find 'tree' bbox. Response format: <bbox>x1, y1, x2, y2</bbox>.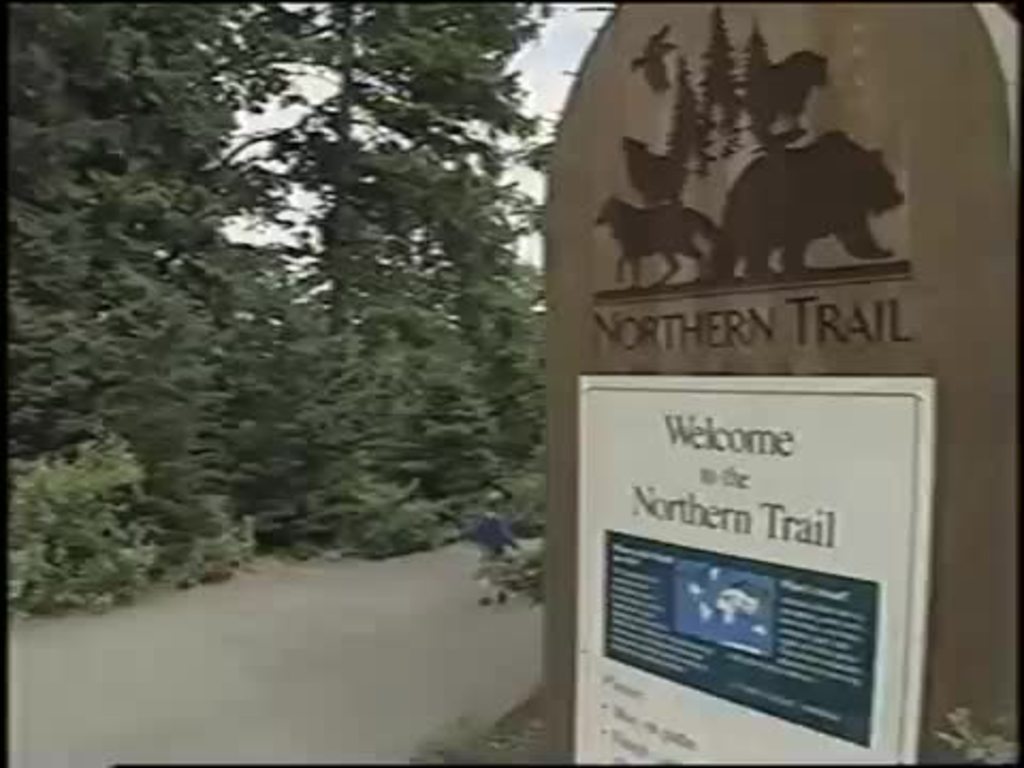
<bbox>173, 0, 540, 544</bbox>.
